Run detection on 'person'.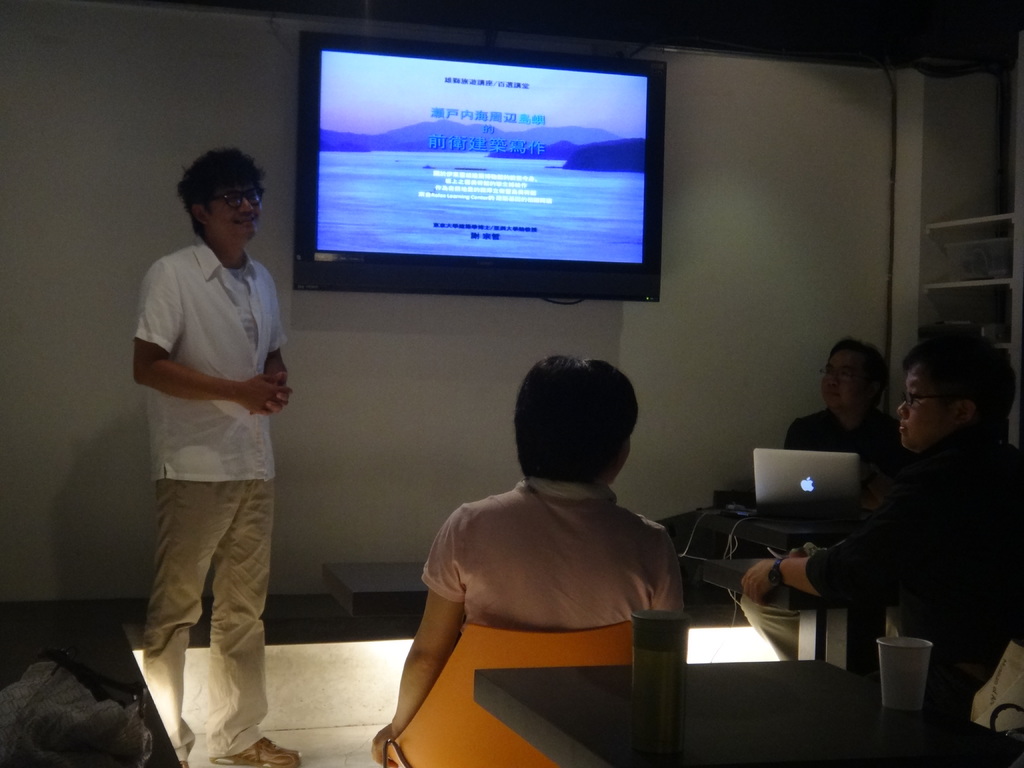
Result: x1=121 y1=134 x2=321 y2=767.
